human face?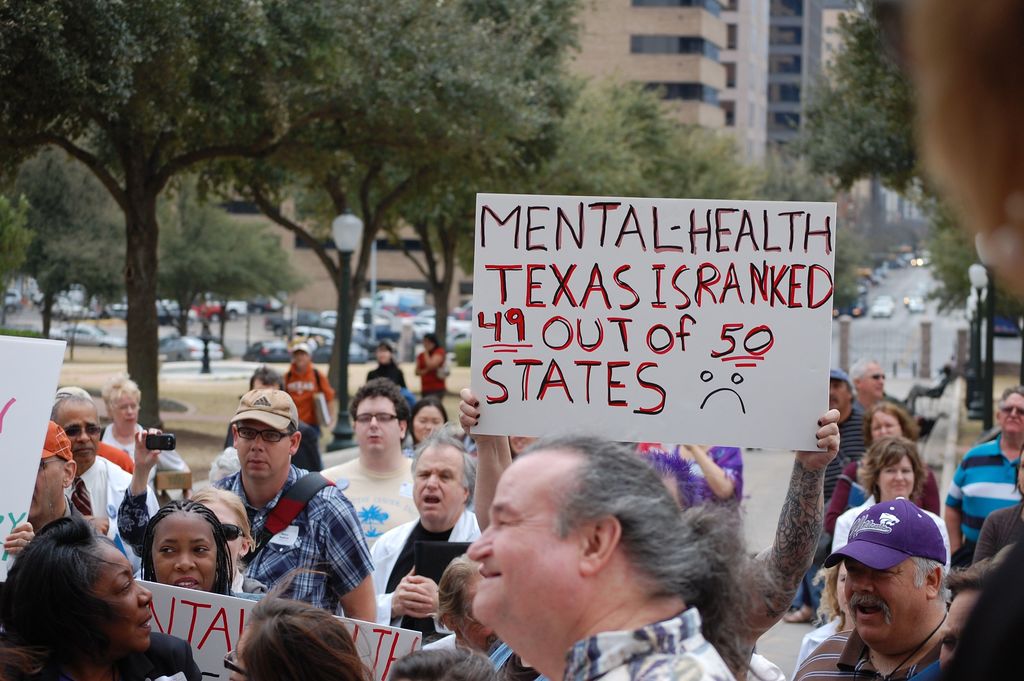
Rect(150, 511, 220, 595)
